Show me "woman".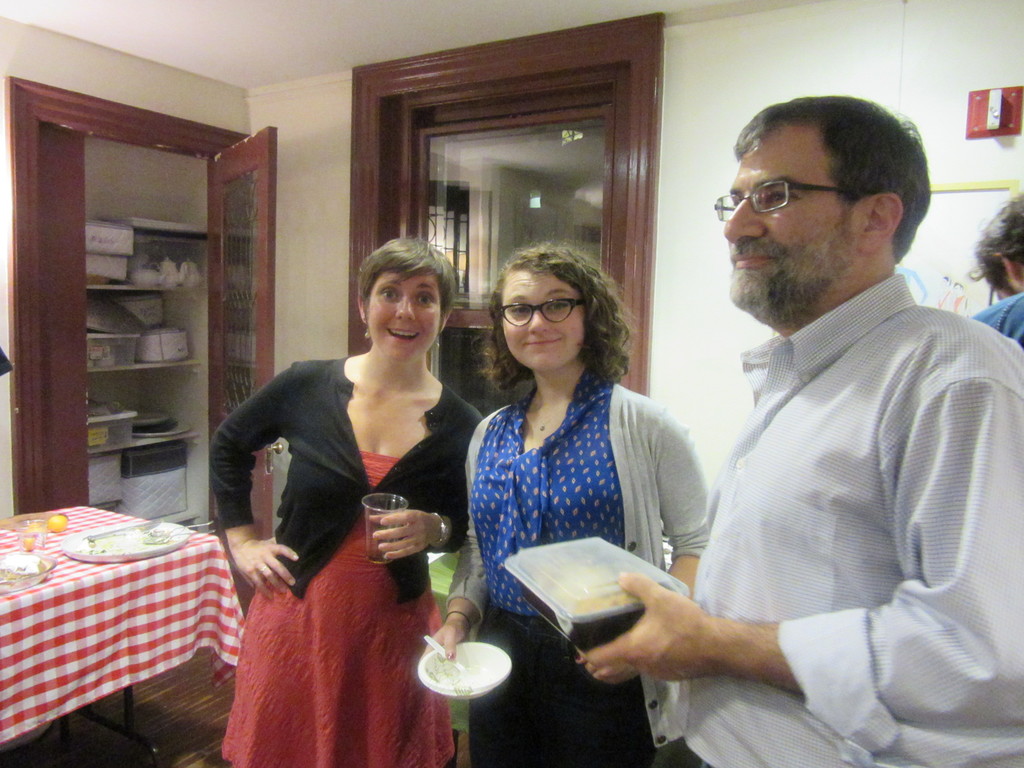
"woman" is here: 423,244,708,767.
